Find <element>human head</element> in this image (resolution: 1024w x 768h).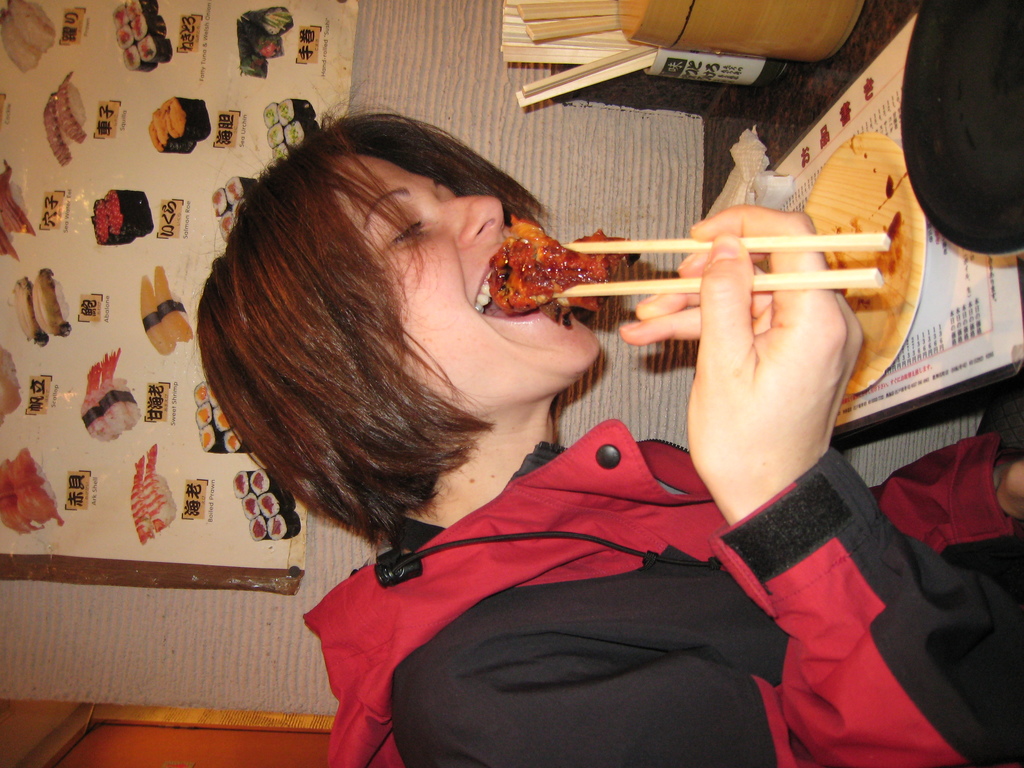
(211,122,548,549).
